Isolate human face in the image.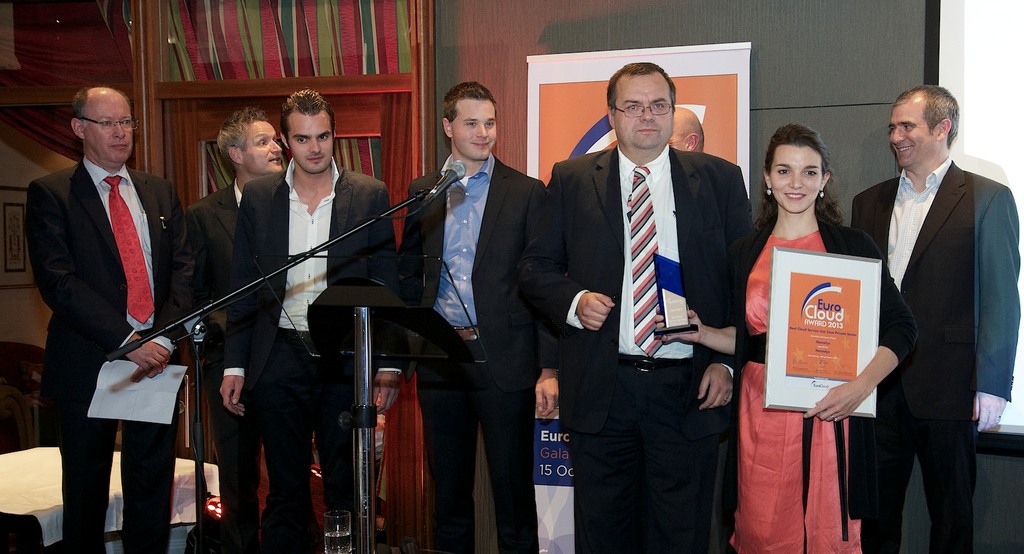
Isolated region: x1=289, y1=110, x2=333, y2=171.
